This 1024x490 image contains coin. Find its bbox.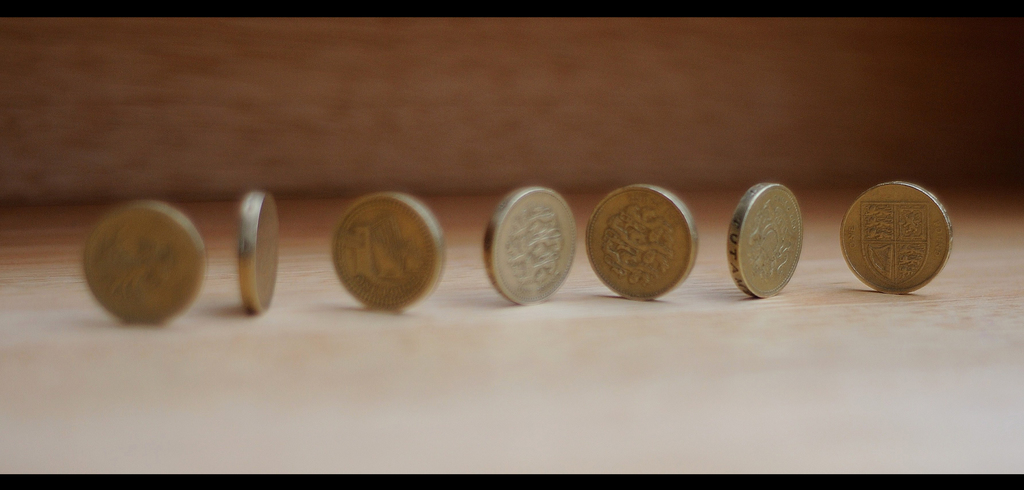
rect(721, 182, 806, 298).
